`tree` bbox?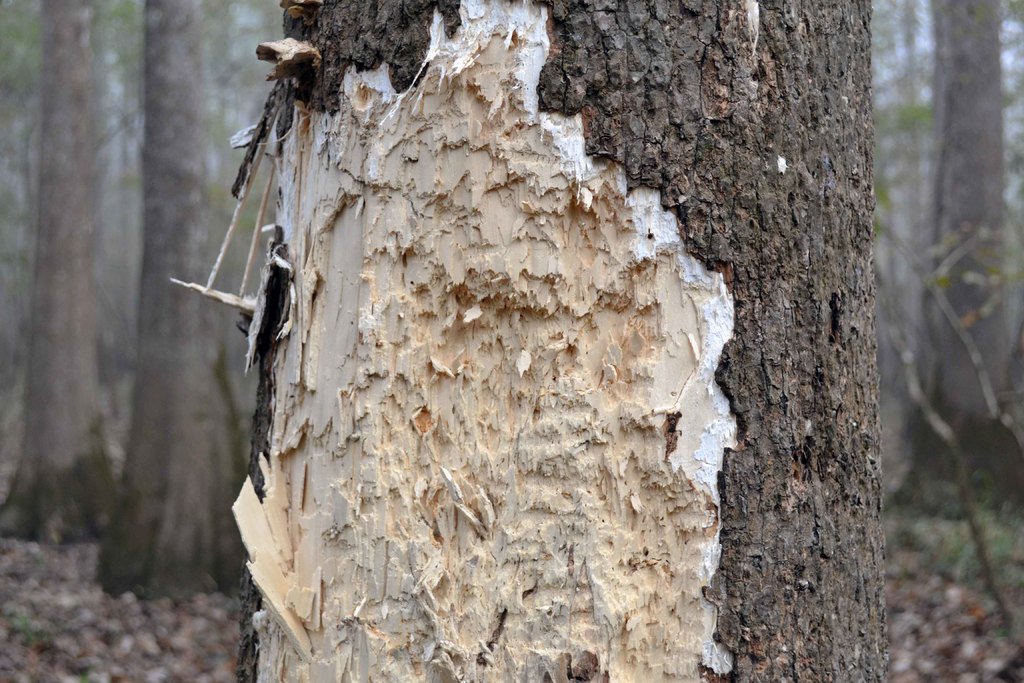
box=[2, 0, 114, 553]
